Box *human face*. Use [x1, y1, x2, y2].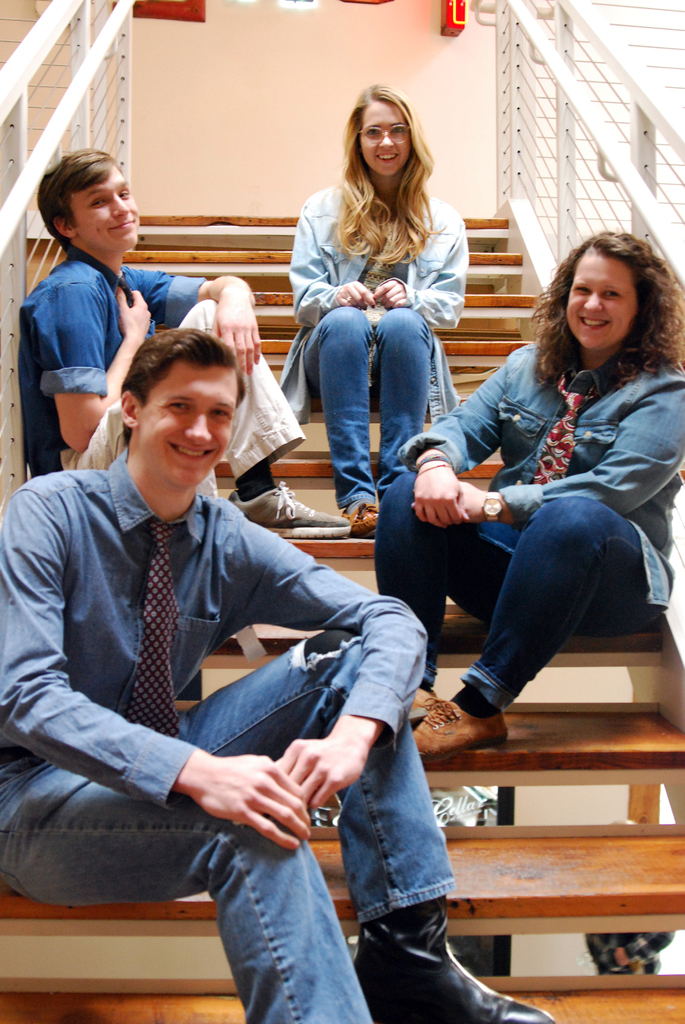
[563, 250, 636, 358].
